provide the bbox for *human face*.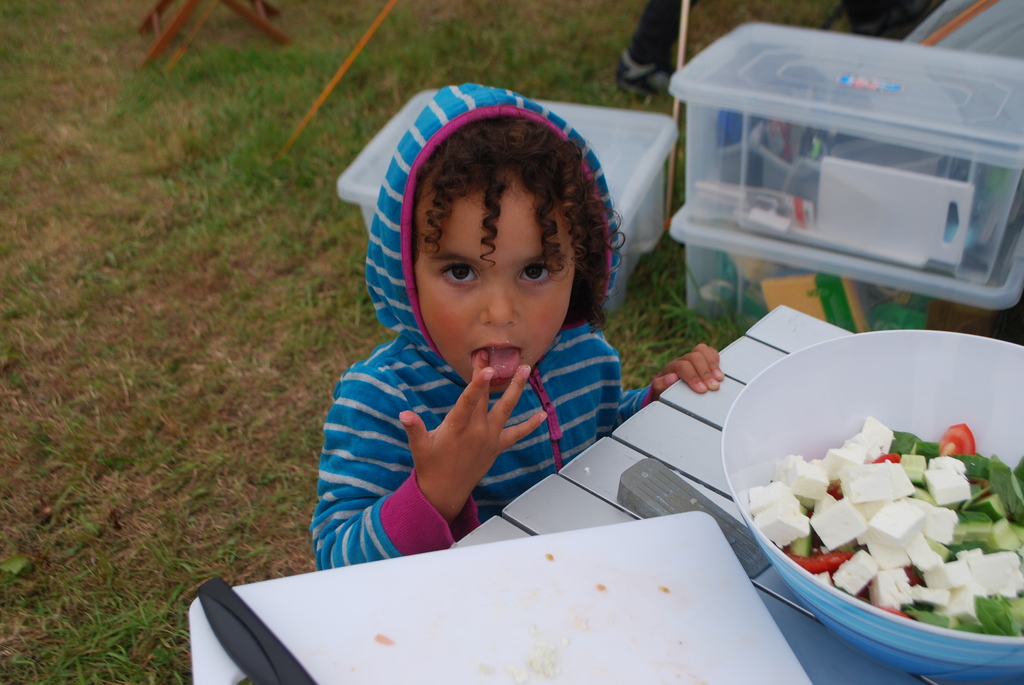
crop(415, 173, 578, 392).
